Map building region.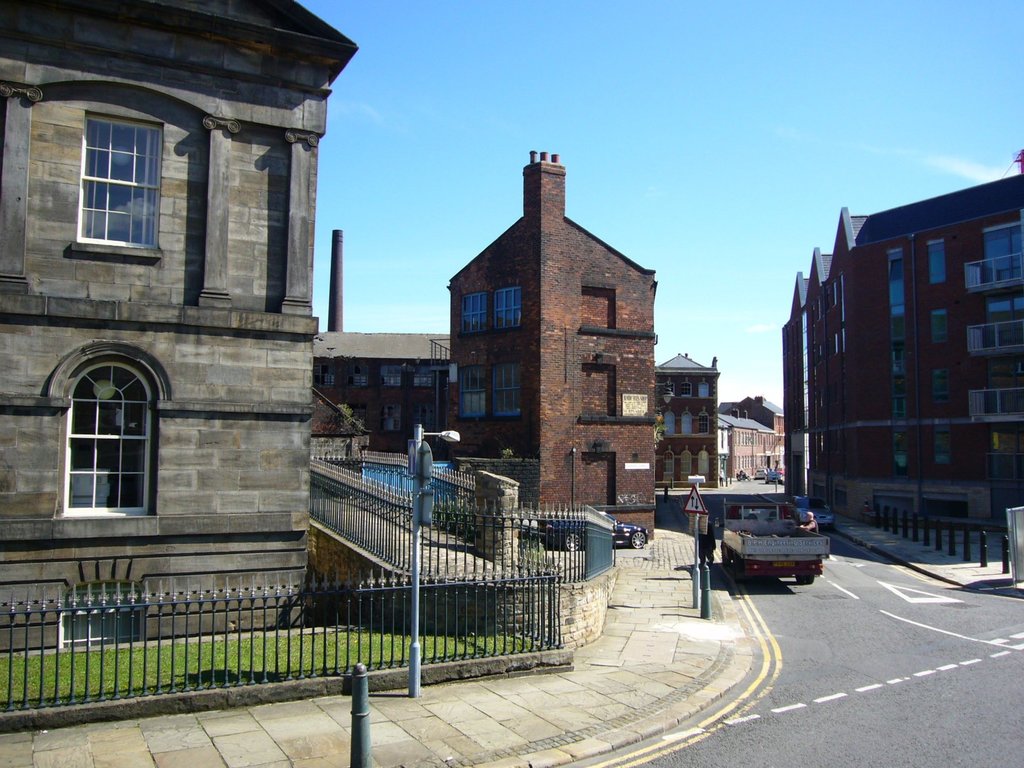
Mapped to 781/147/1023/536.
